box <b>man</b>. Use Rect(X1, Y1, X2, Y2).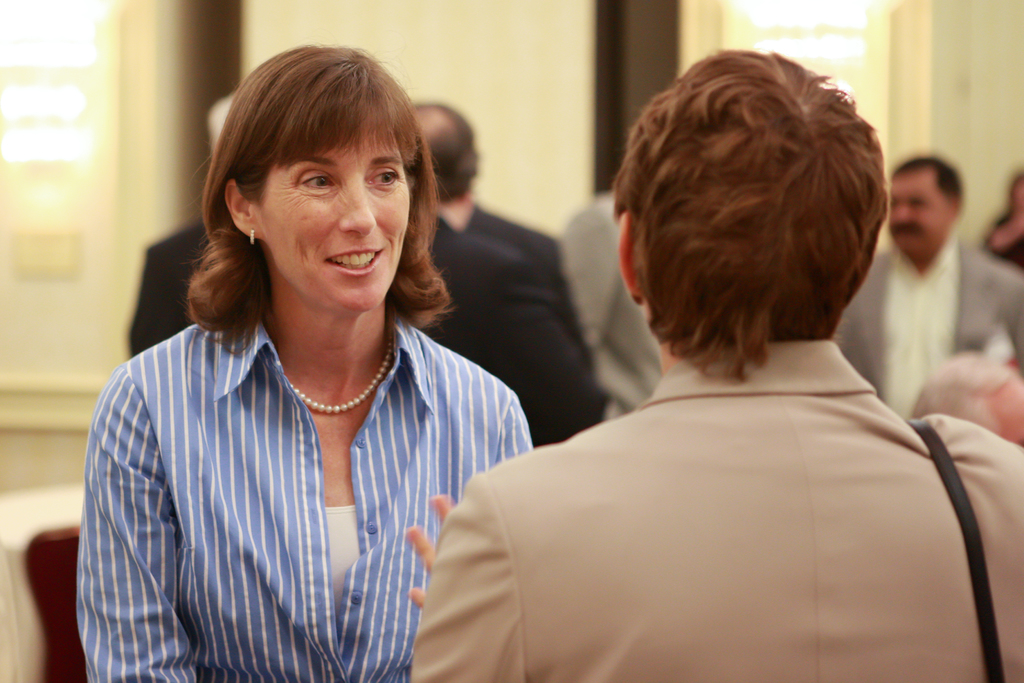
Rect(395, 106, 609, 436).
